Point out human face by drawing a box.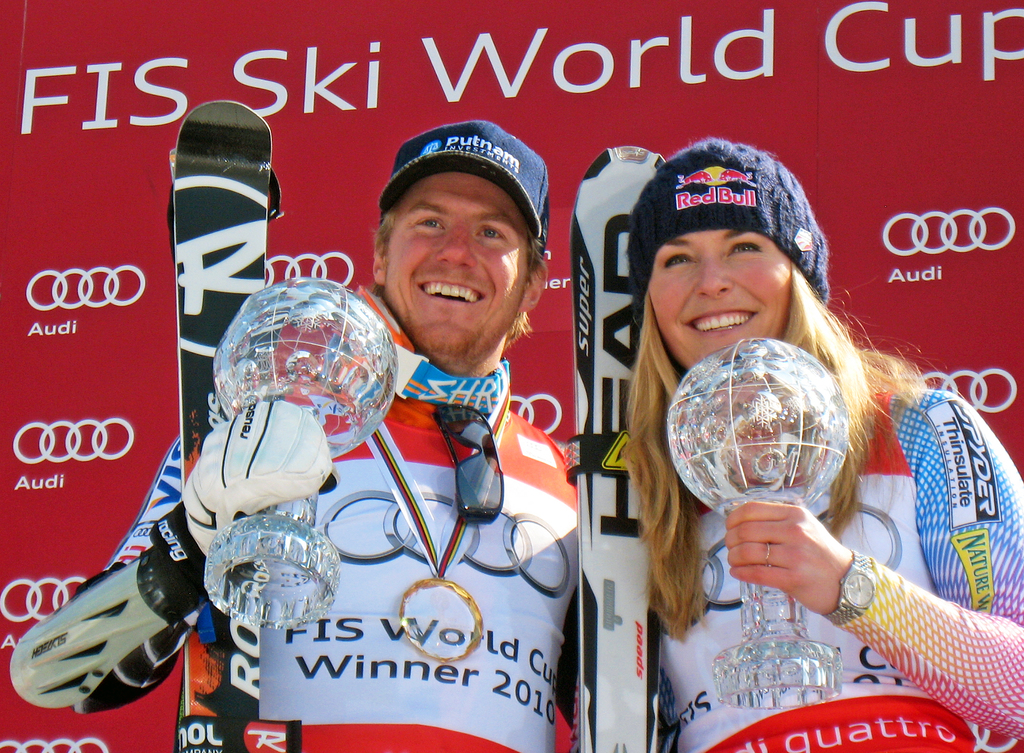
644/225/804/378.
